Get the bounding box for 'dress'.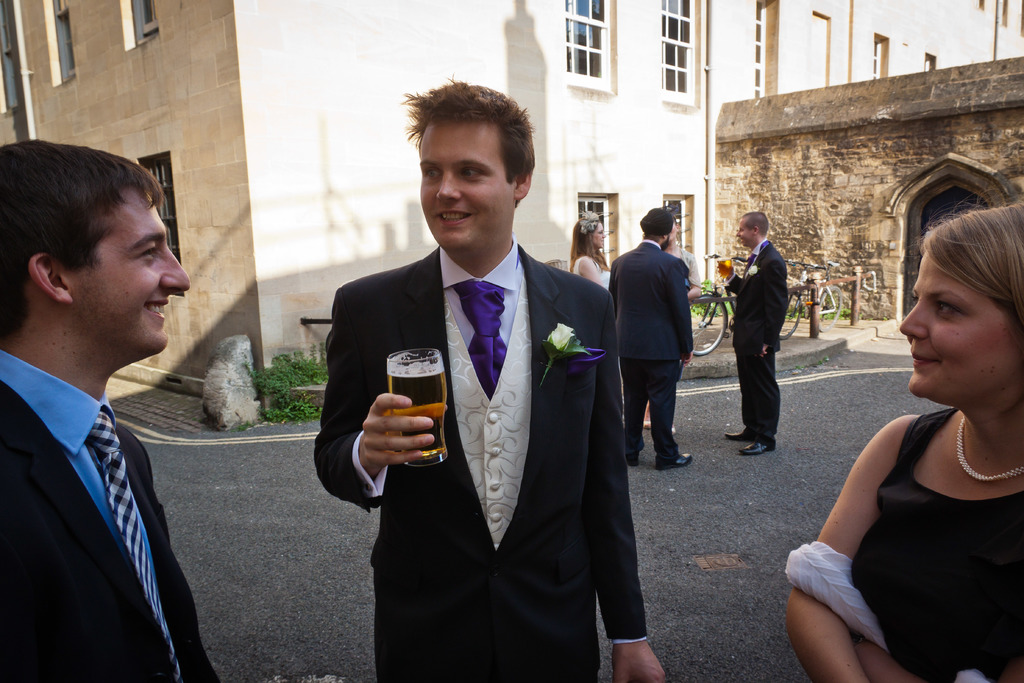
bbox=(838, 406, 1016, 682).
